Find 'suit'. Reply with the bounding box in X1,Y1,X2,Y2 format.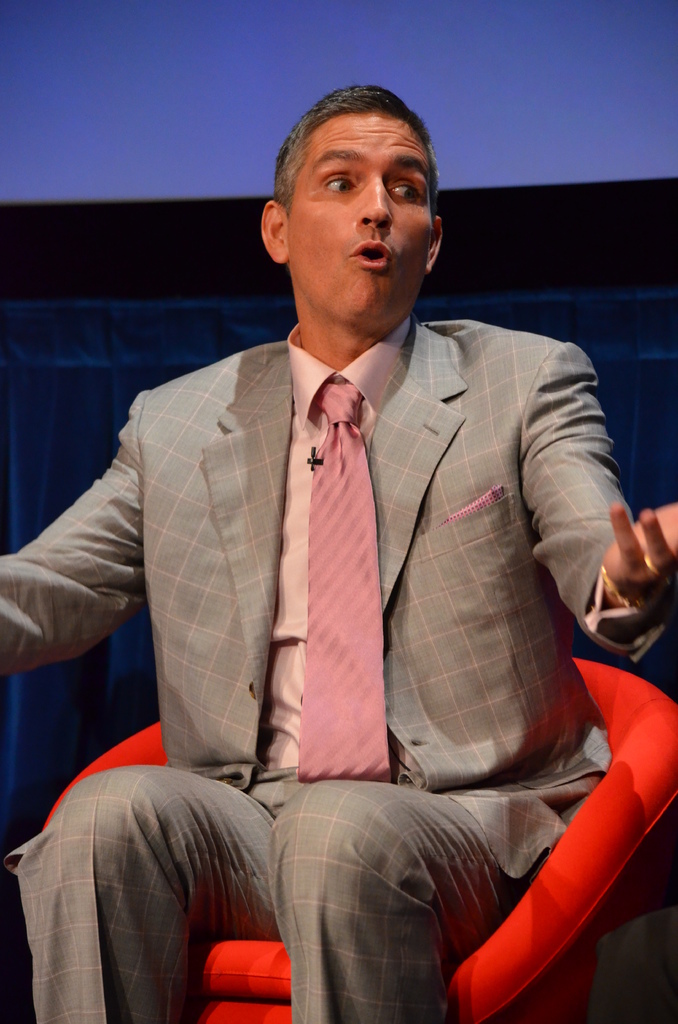
0,314,638,1023.
